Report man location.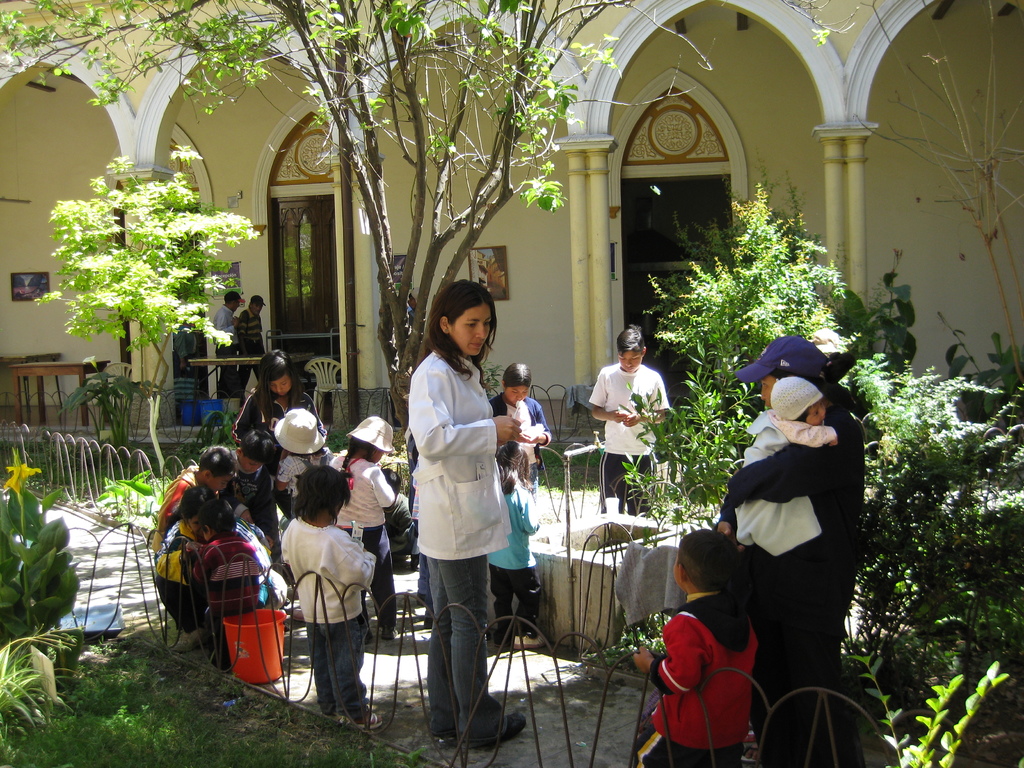
Report: BBox(212, 291, 236, 403).
